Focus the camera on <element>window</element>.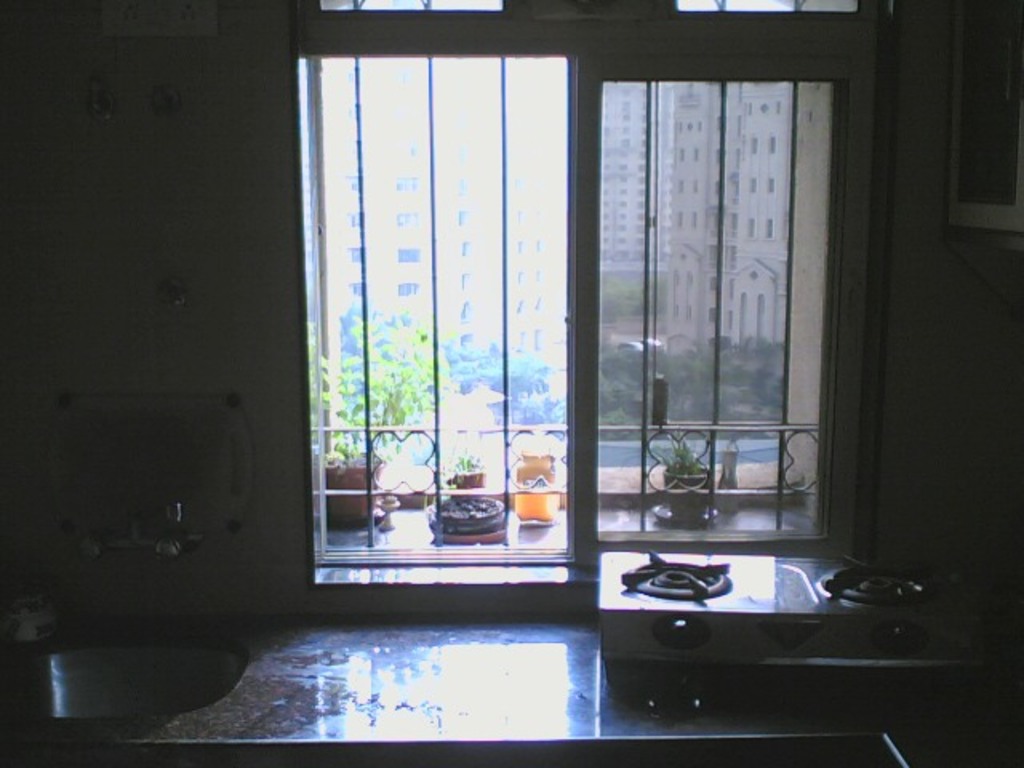
Focus region: 674,299,686,315.
